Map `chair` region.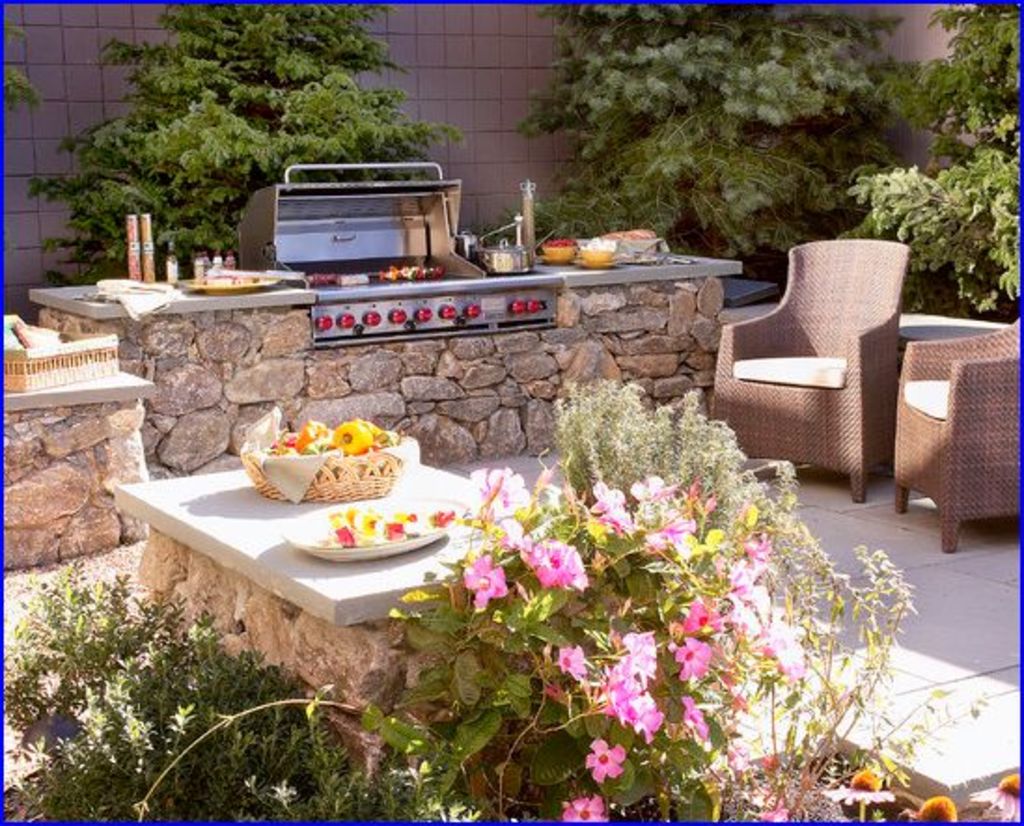
Mapped to region(893, 323, 1022, 556).
